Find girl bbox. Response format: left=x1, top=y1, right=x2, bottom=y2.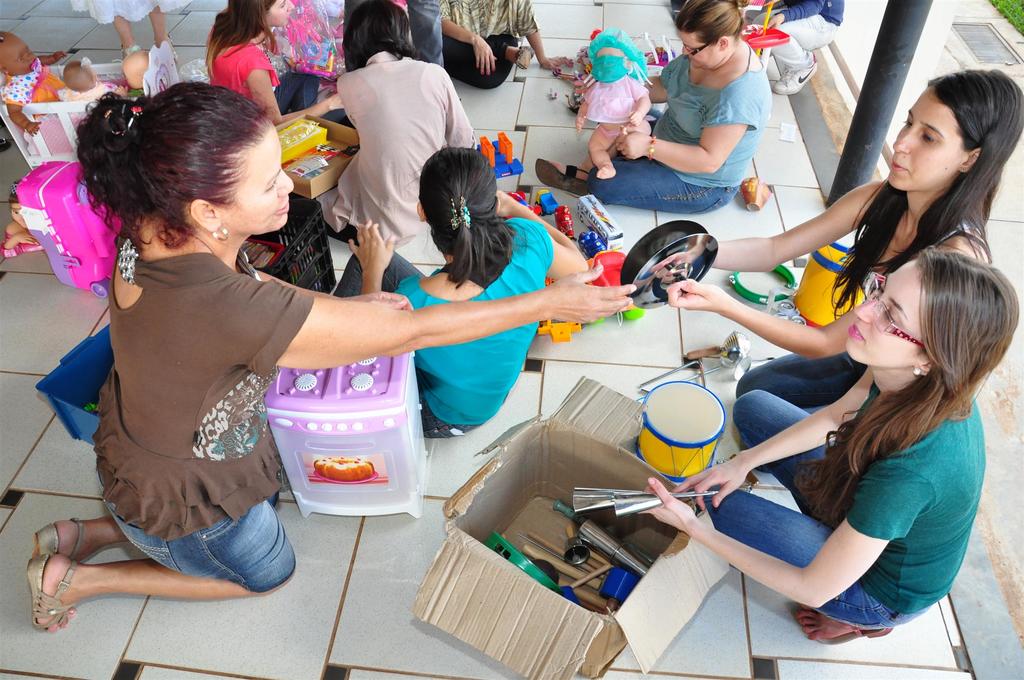
left=204, top=0, right=336, bottom=124.
